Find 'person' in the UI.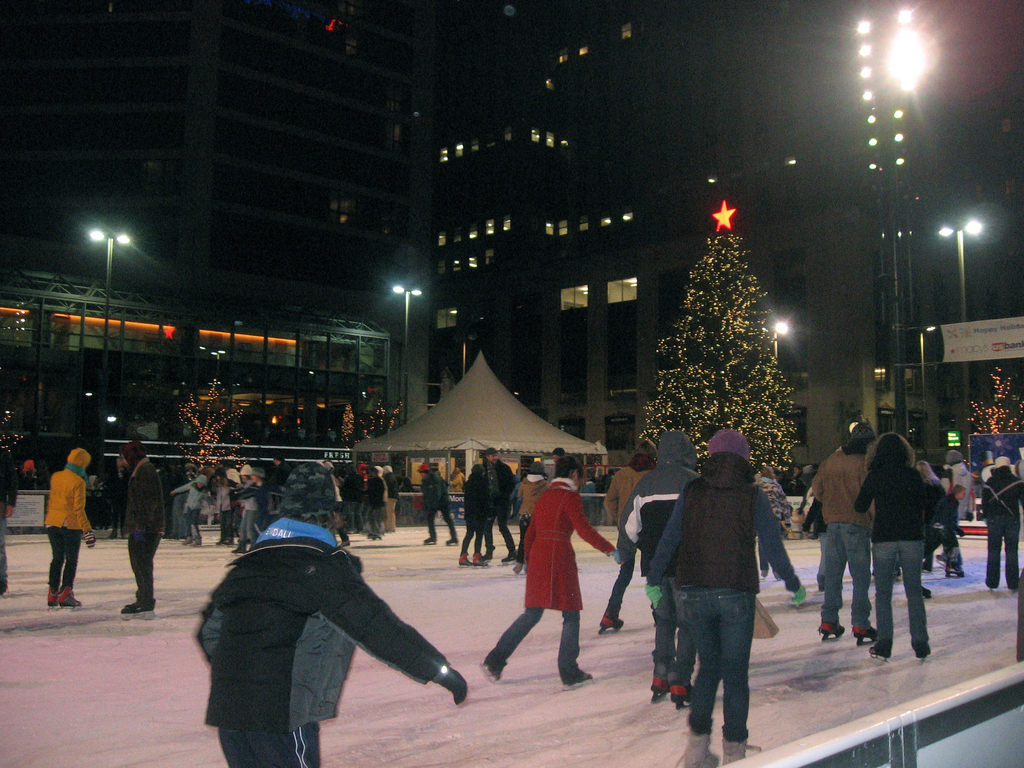
UI element at BBox(190, 456, 474, 767).
